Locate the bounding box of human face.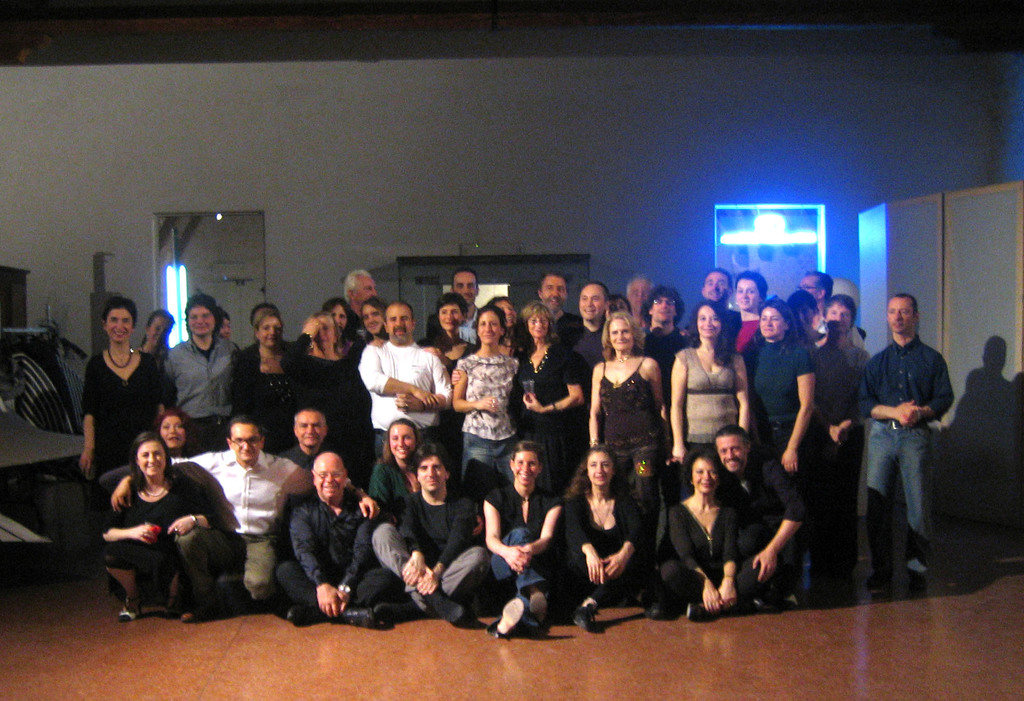
Bounding box: pyautogui.locateOnScreen(440, 302, 466, 329).
